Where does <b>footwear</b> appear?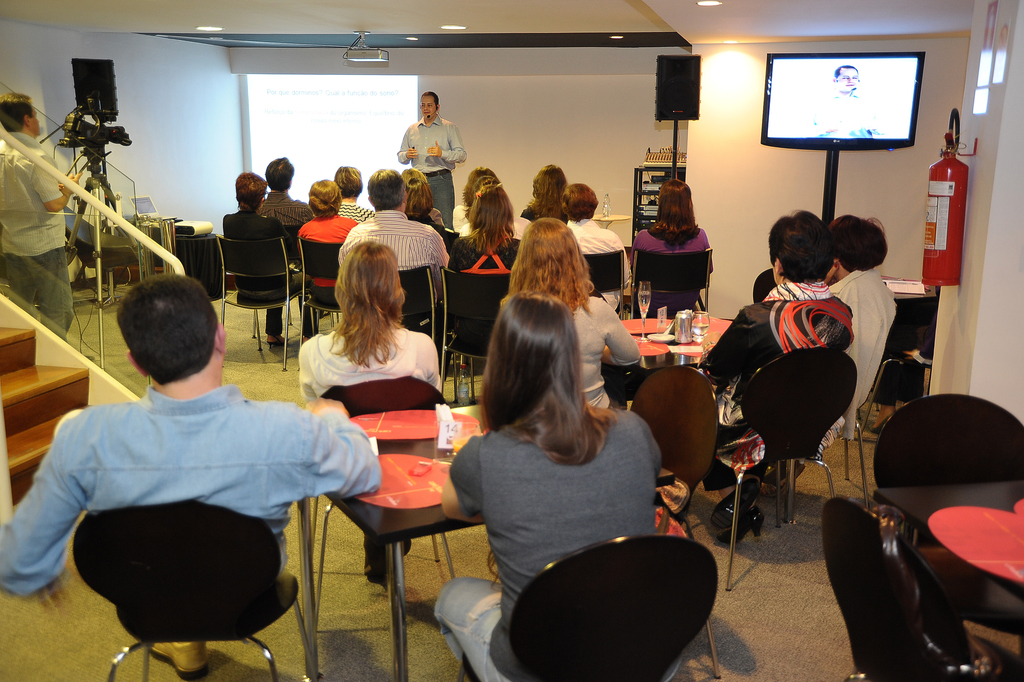
Appears at {"left": 710, "top": 475, "right": 764, "bottom": 529}.
